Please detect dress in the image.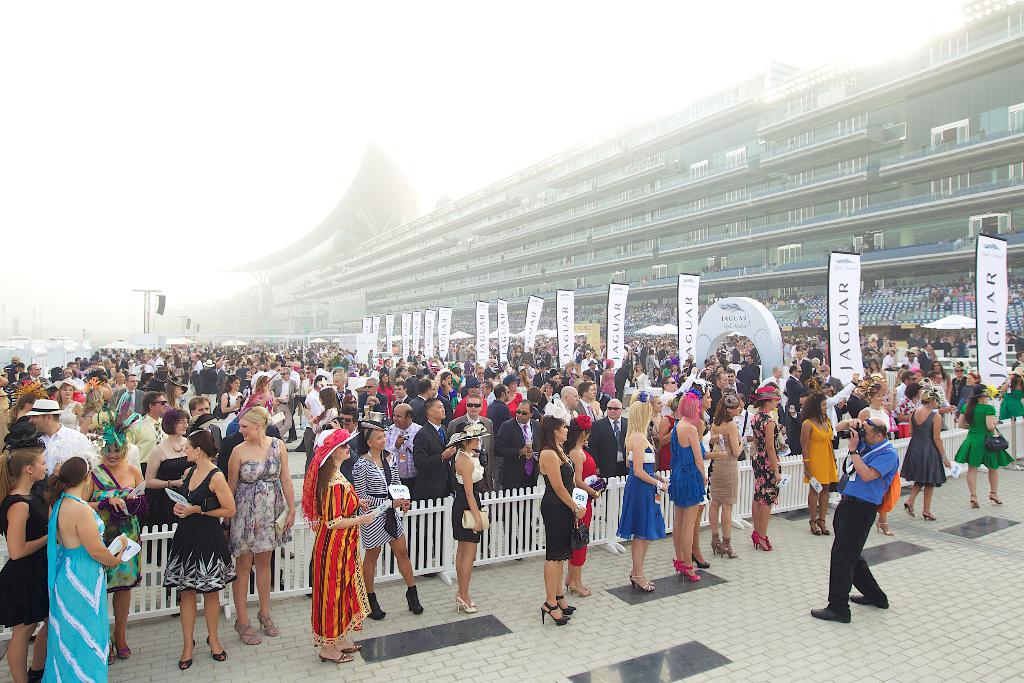
92 463 147 588.
